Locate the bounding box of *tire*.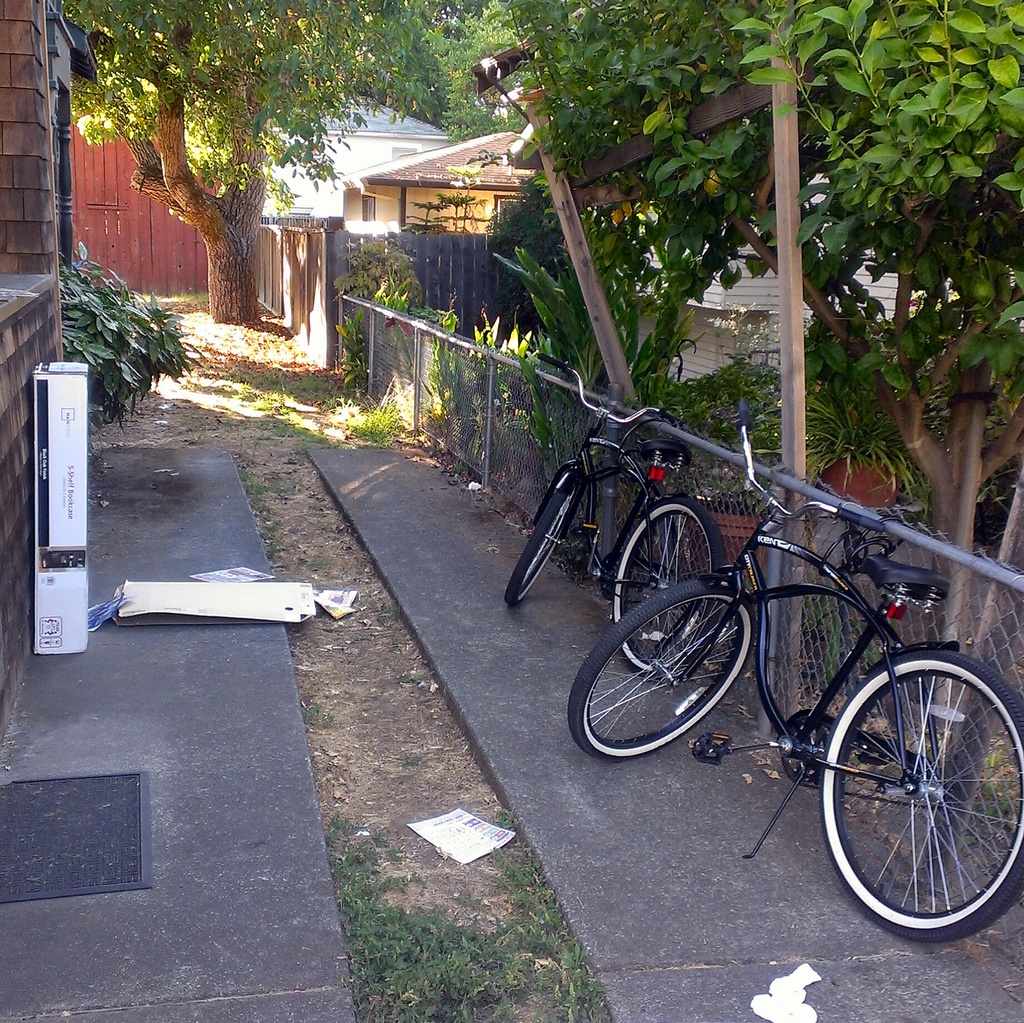
Bounding box: l=610, t=495, r=716, b=669.
